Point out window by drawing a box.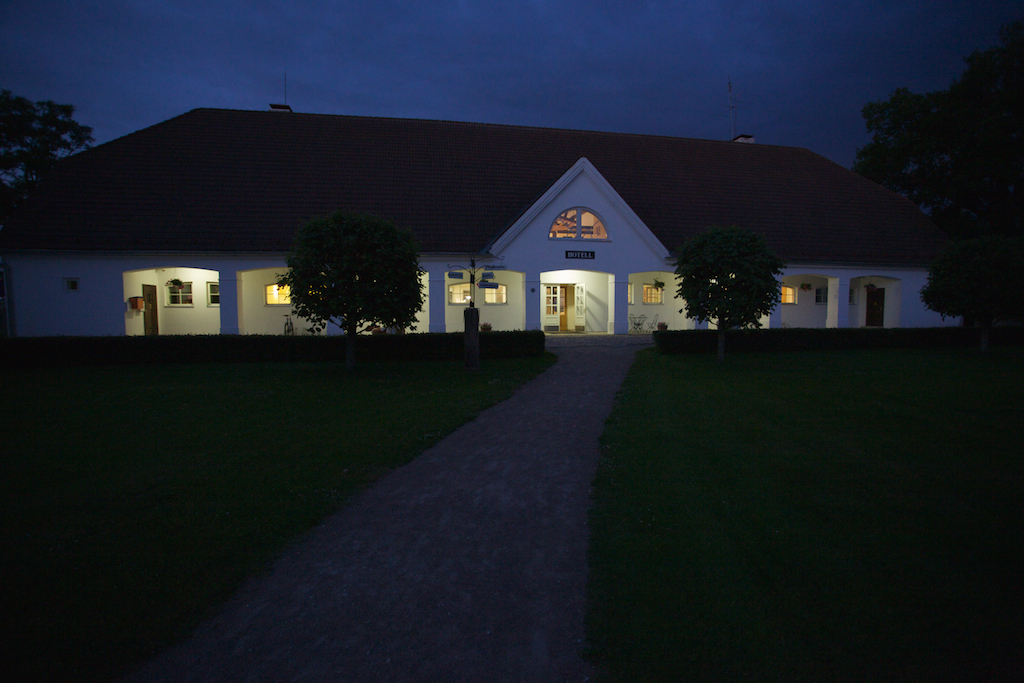
[166,284,189,307].
